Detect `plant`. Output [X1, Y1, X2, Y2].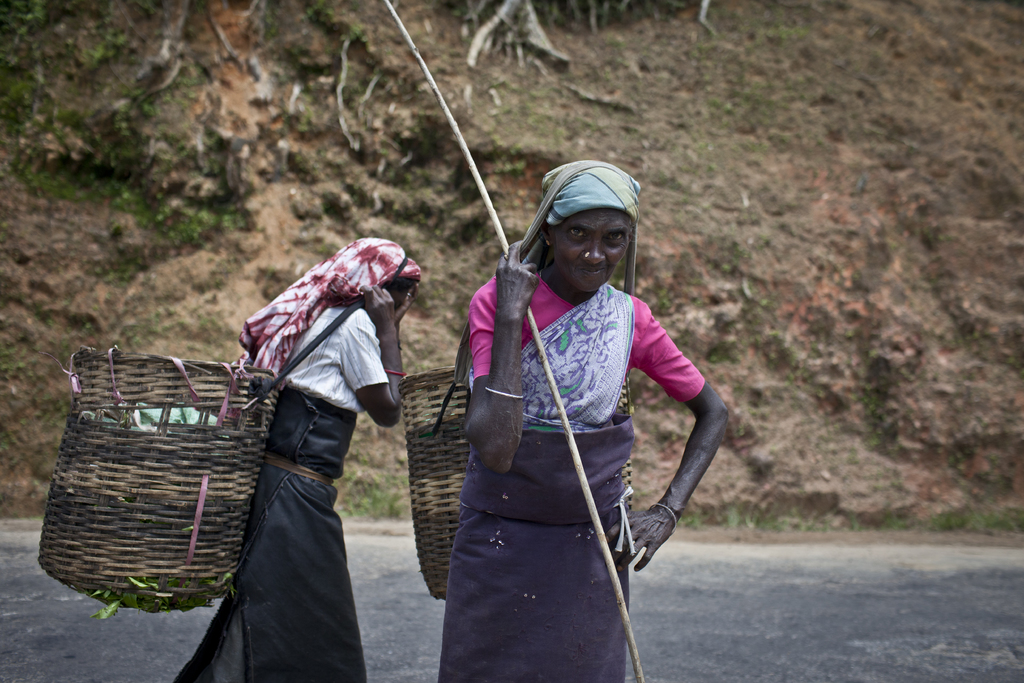
[728, 498, 776, 529].
